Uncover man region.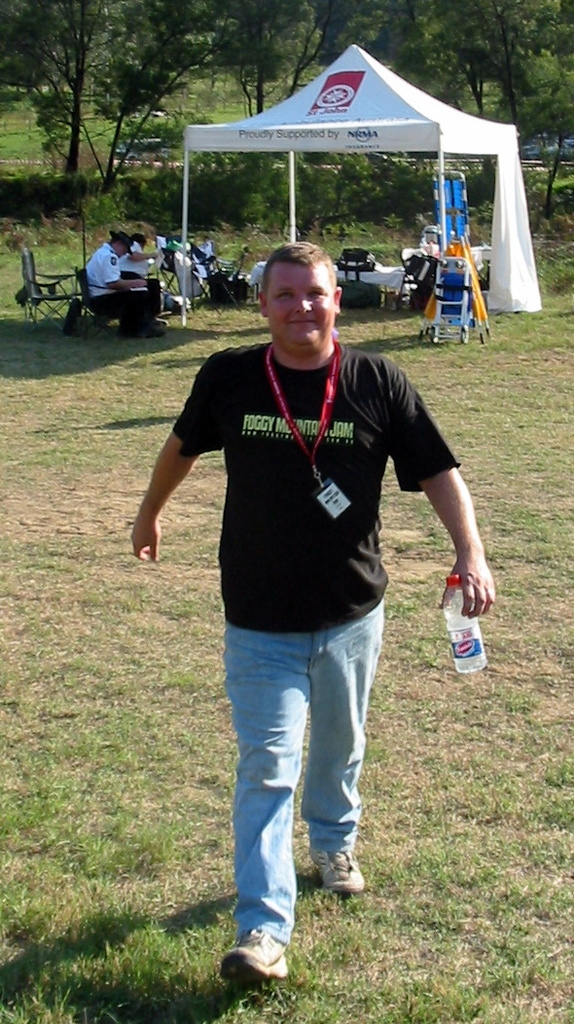
Uncovered: locate(128, 238, 456, 954).
